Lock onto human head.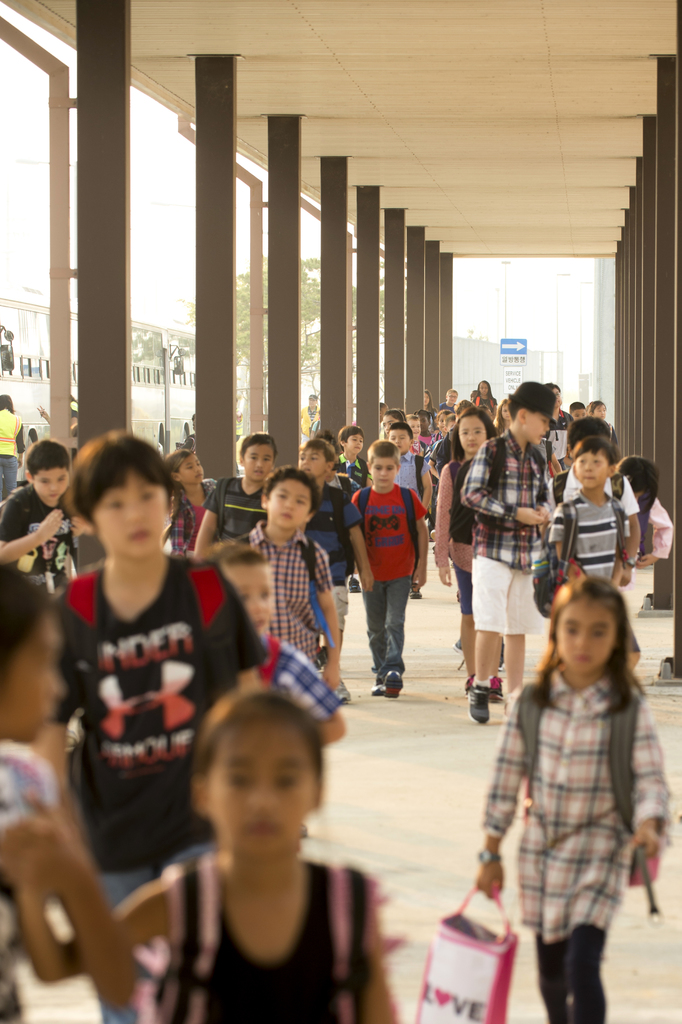
Locked: bbox=[384, 426, 414, 450].
